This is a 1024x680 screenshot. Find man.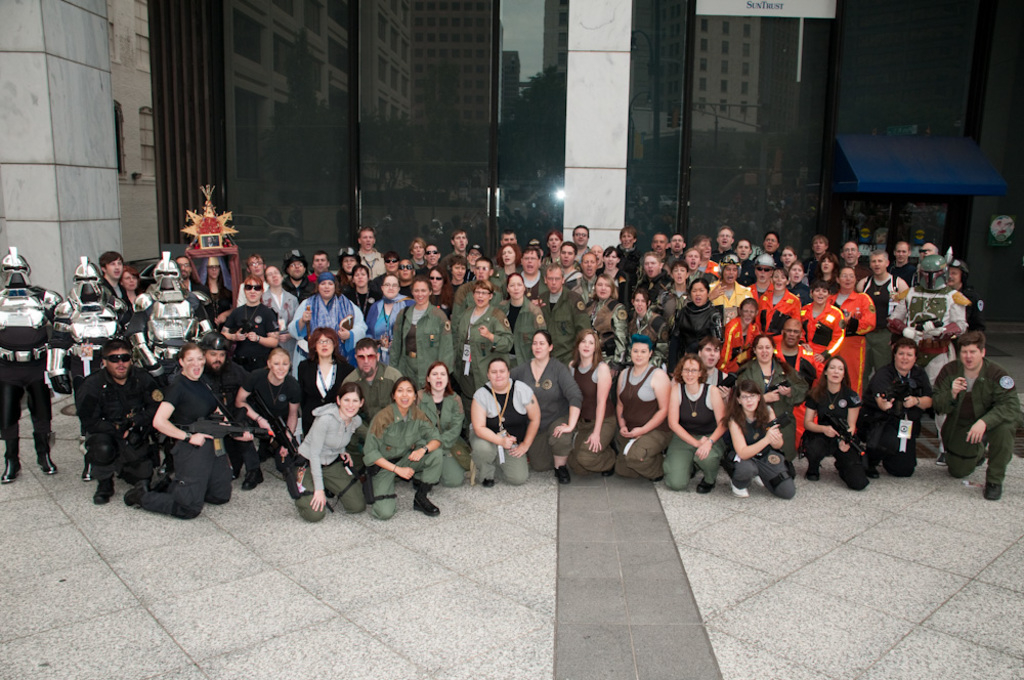
Bounding box: bbox(47, 255, 123, 494).
